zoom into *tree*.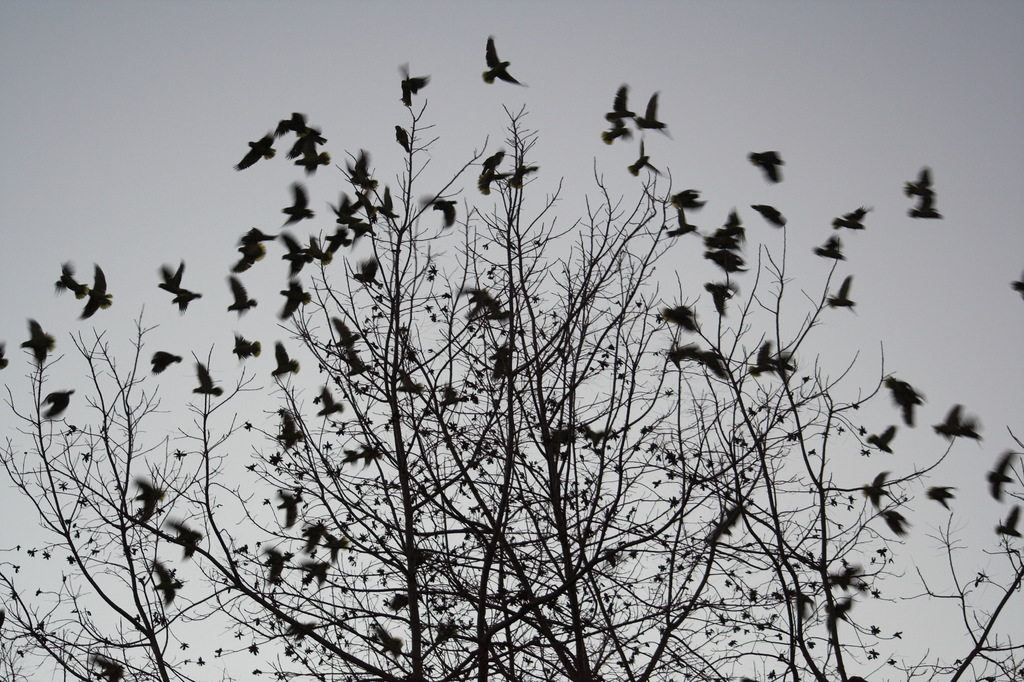
Zoom target: 0:95:1023:681.
